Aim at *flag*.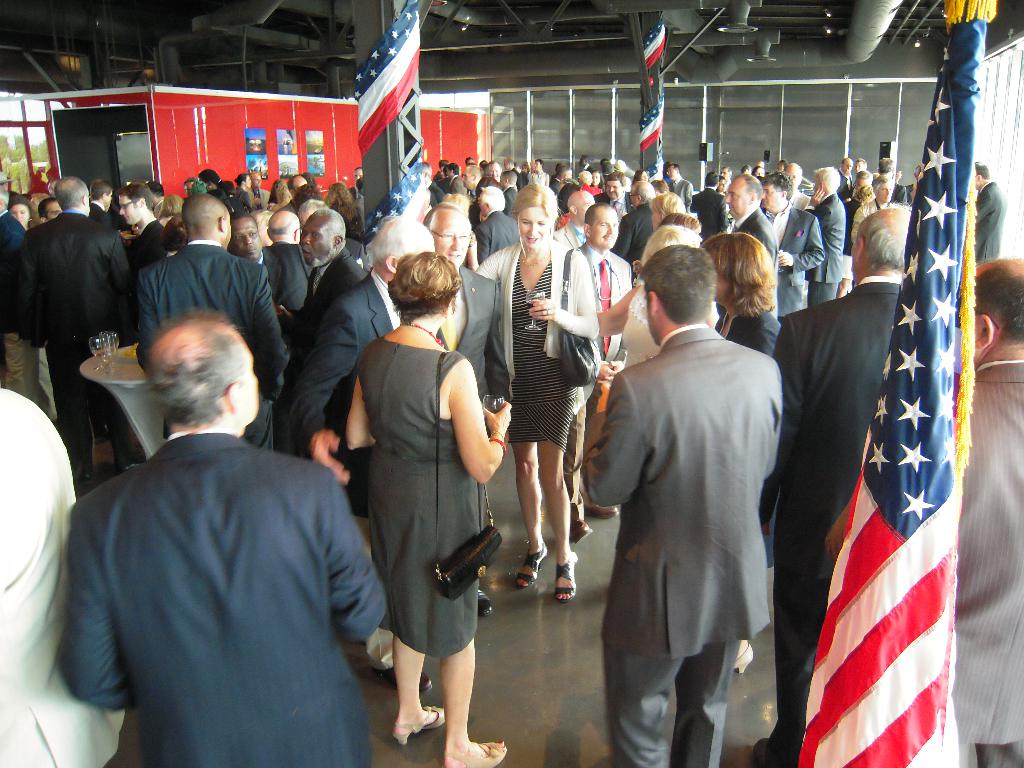
Aimed at region(642, 155, 664, 183).
